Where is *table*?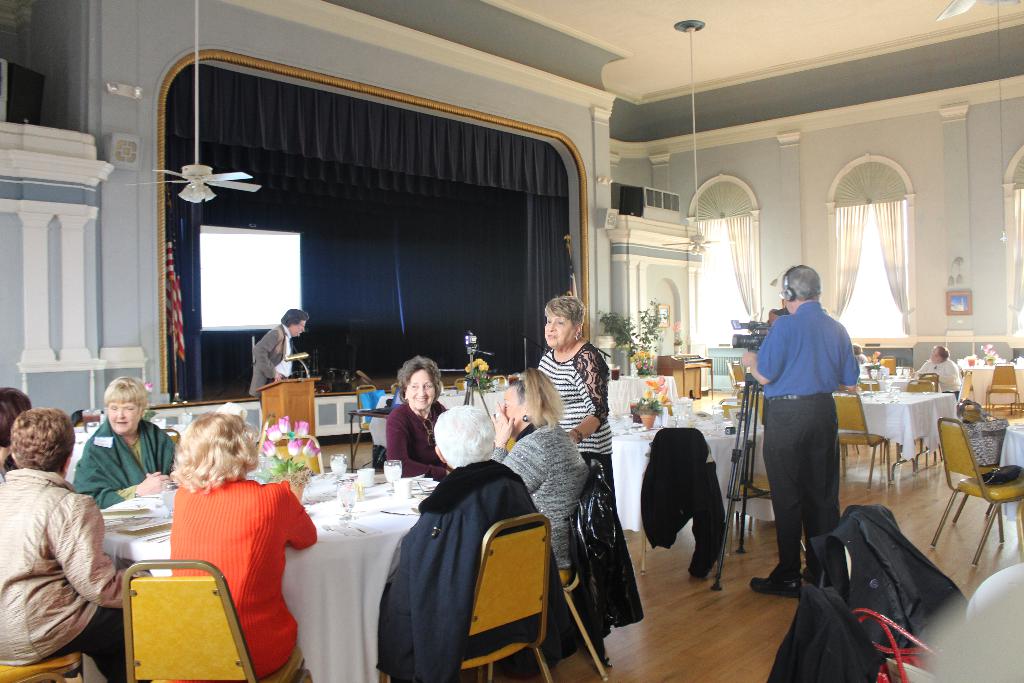
x1=834 y1=388 x2=957 y2=486.
